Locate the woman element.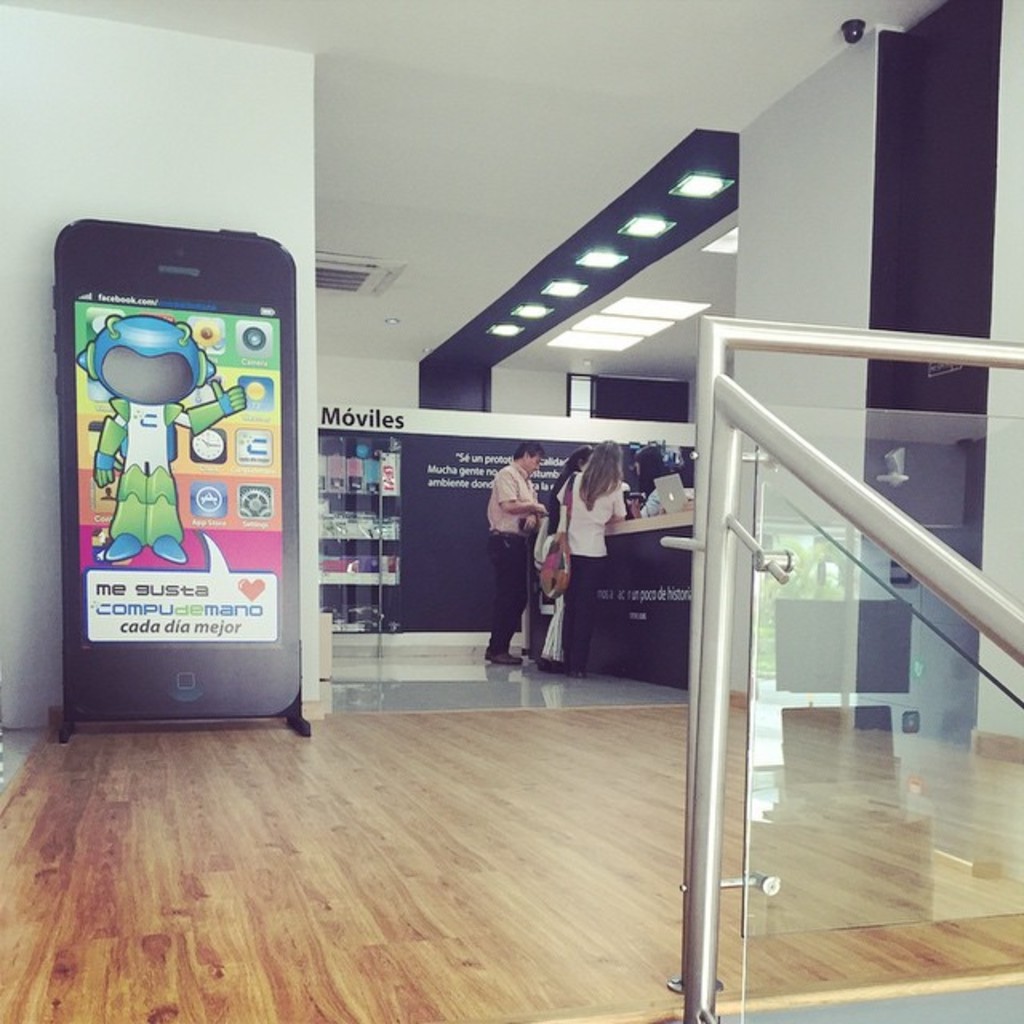
Element bbox: (left=536, top=446, right=602, bottom=672).
